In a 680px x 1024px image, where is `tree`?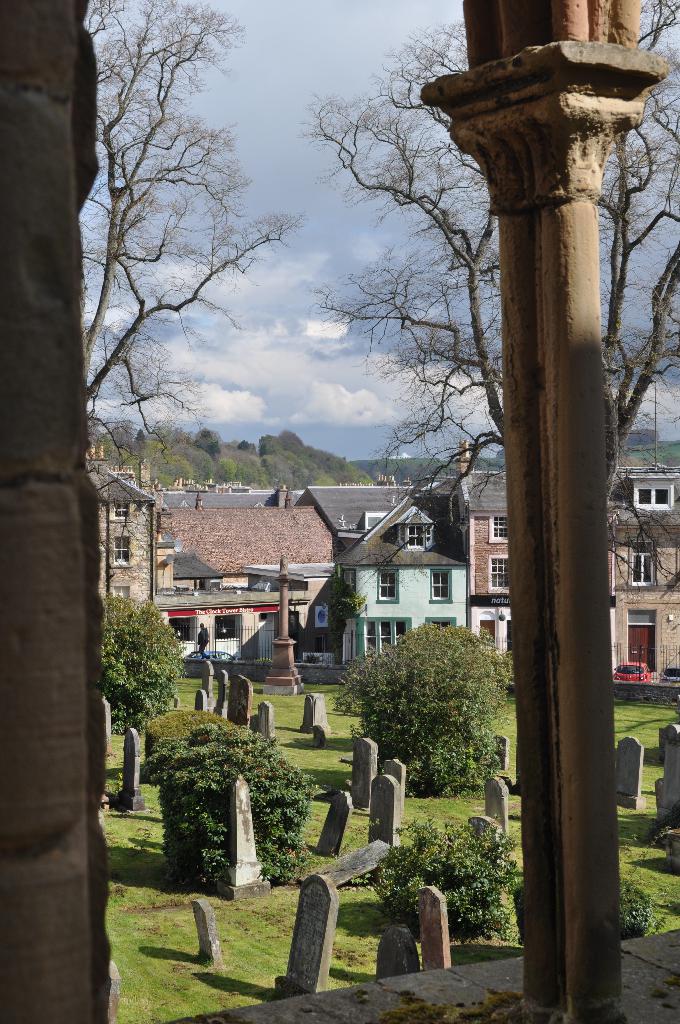
bbox=[142, 704, 238, 748].
